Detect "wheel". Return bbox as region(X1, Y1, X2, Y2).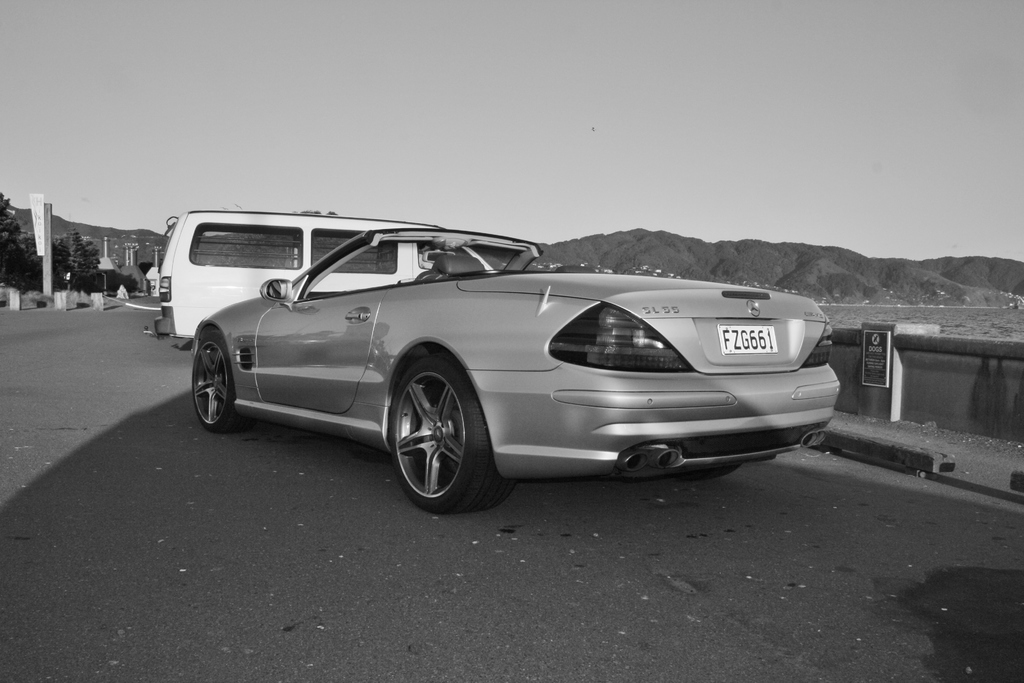
region(677, 462, 739, 475).
